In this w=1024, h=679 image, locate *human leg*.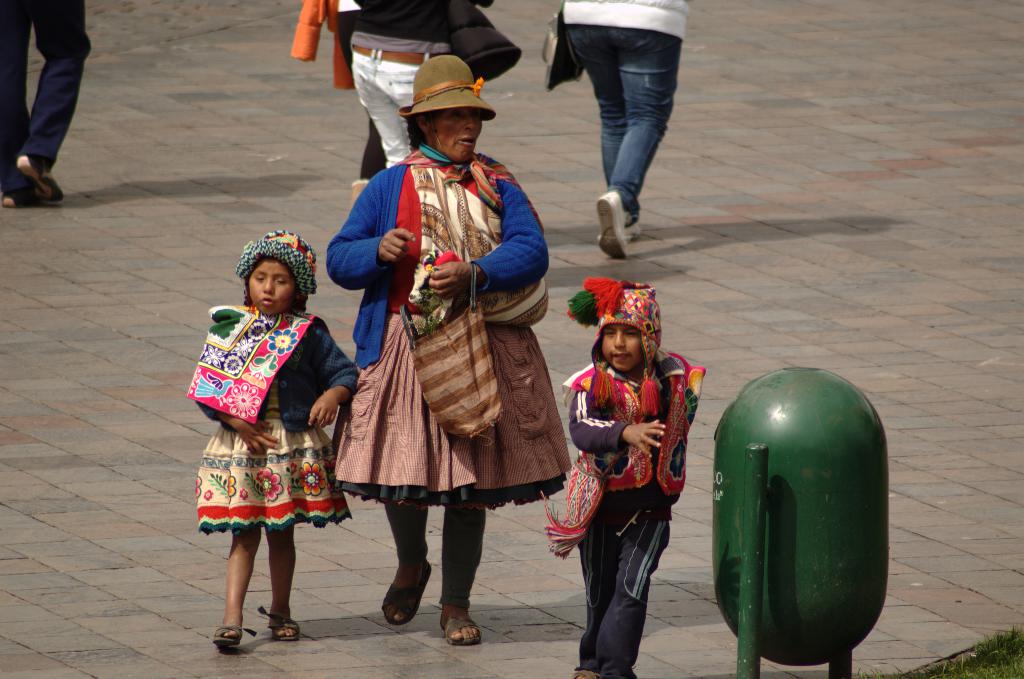
Bounding box: 563:0:640:243.
